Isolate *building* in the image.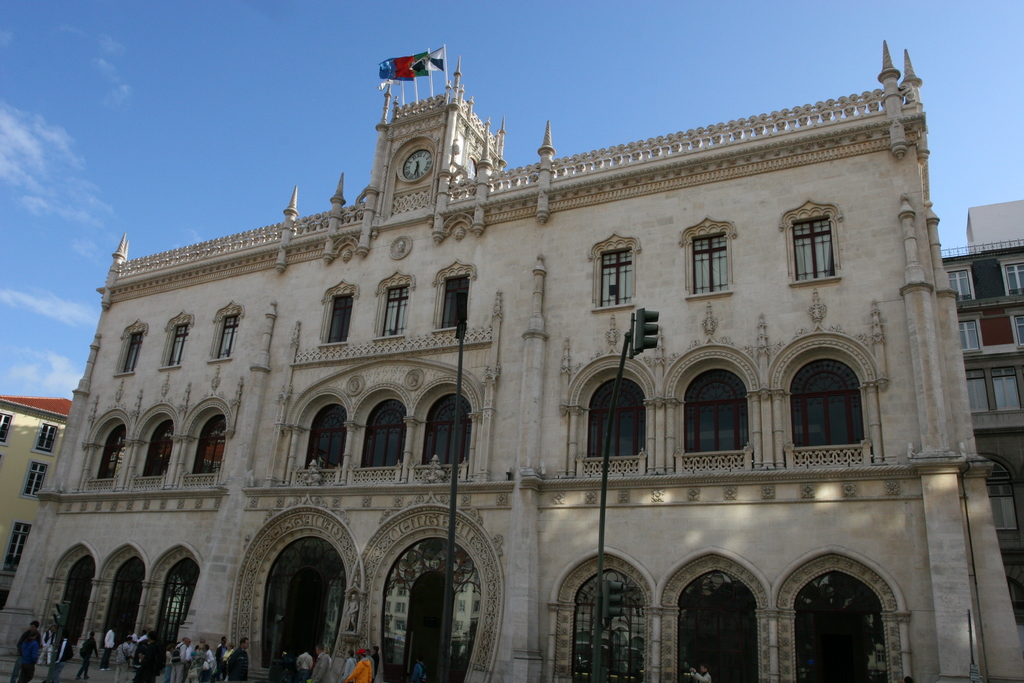
Isolated region: bbox=(0, 397, 73, 611).
